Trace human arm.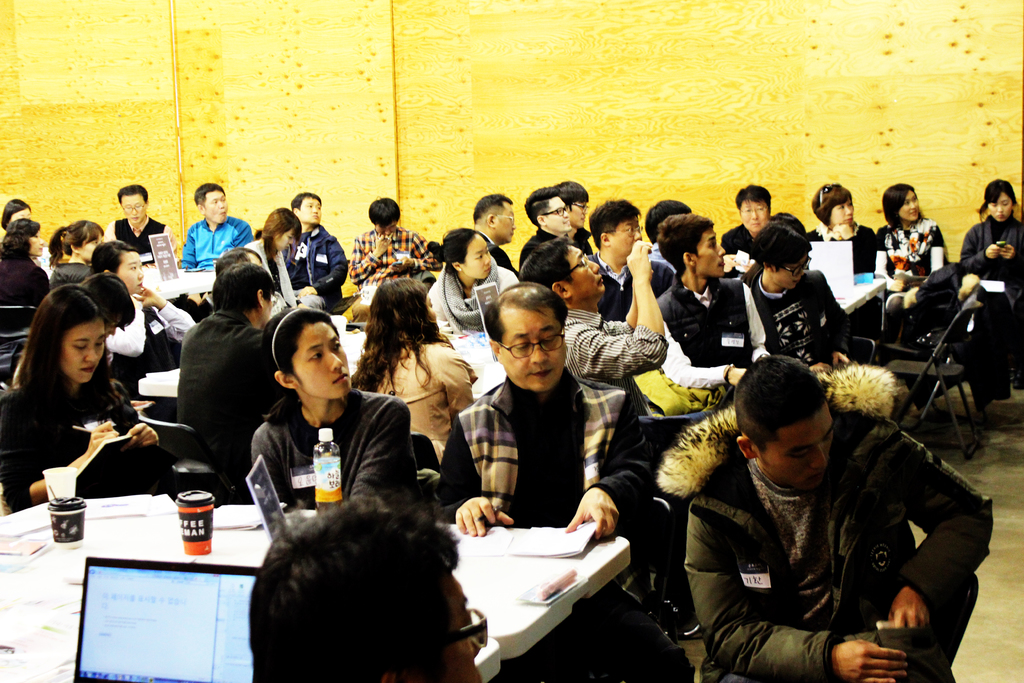
Traced to <box>660,295,750,383</box>.
